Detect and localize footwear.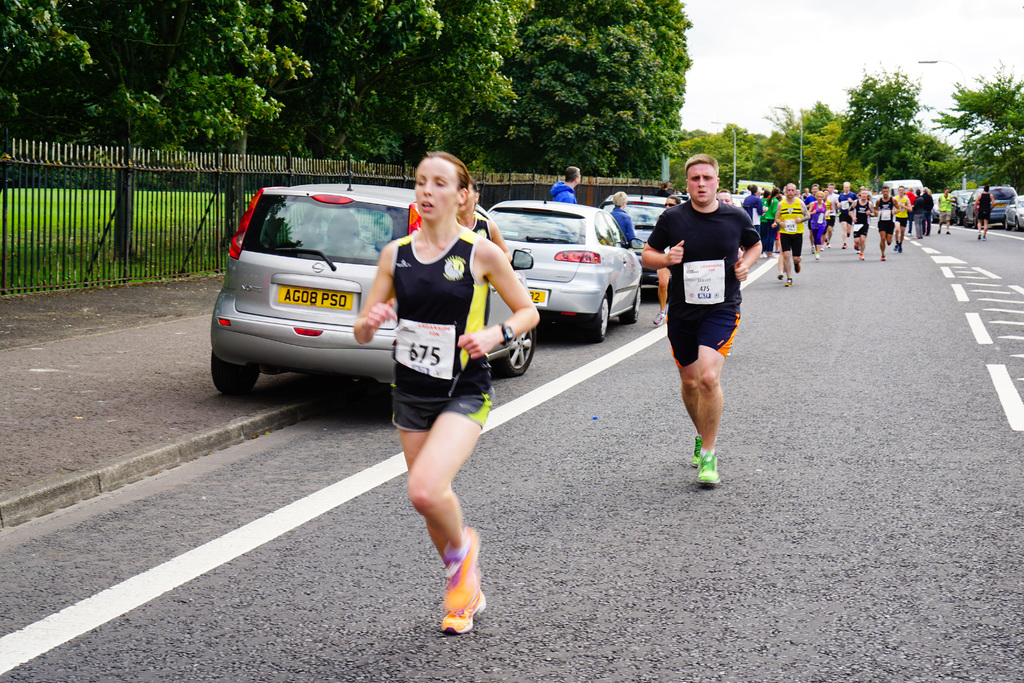
Localized at <bbox>696, 454, 722, 489</bbox>.
